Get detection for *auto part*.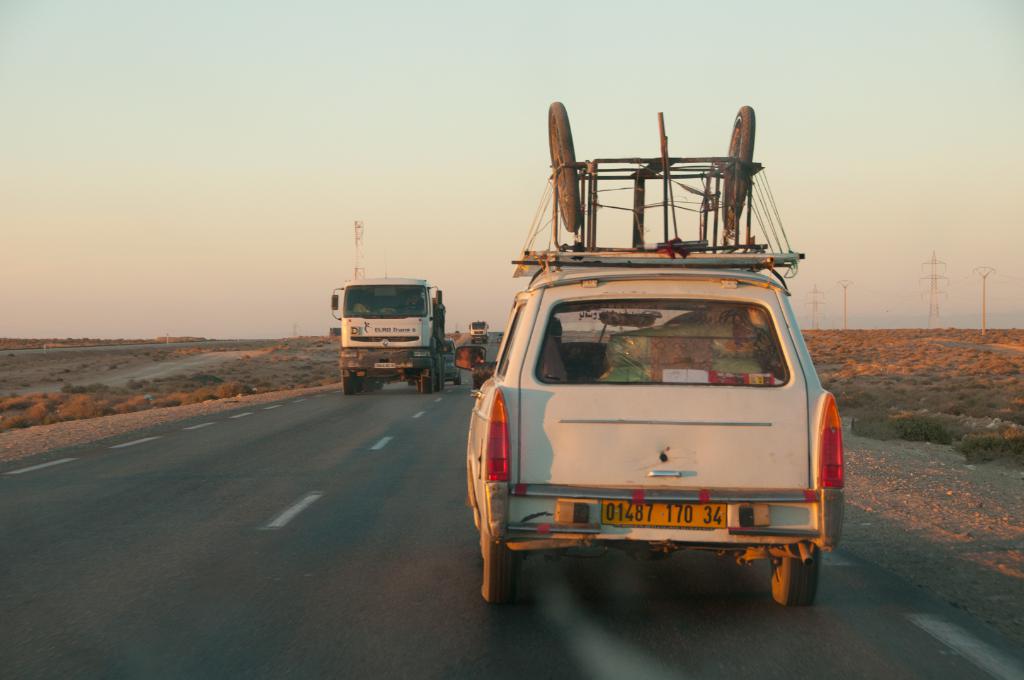
Detection: 810, 391, 851, 499.
